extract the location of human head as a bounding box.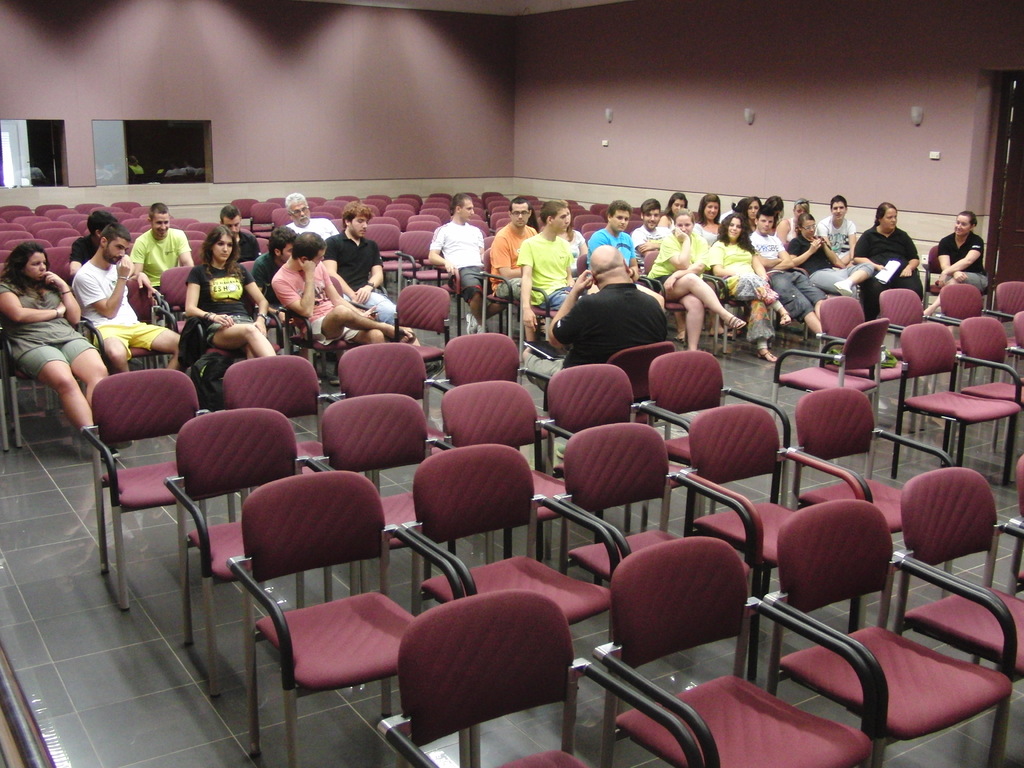
bbox(88, 210, 117, 236).
